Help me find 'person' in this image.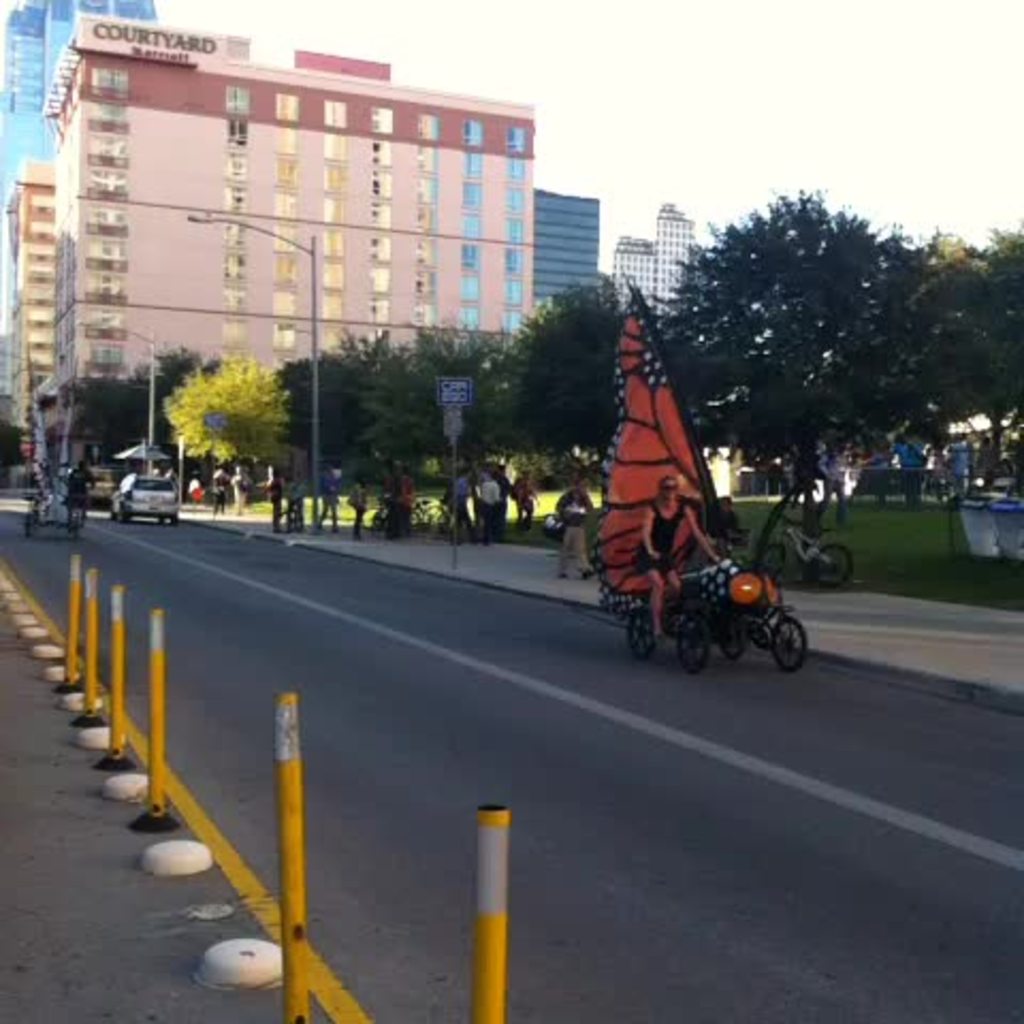
Found it: {"x1": 555, "y1": 484, "x2": 597, "y2": 574}.
